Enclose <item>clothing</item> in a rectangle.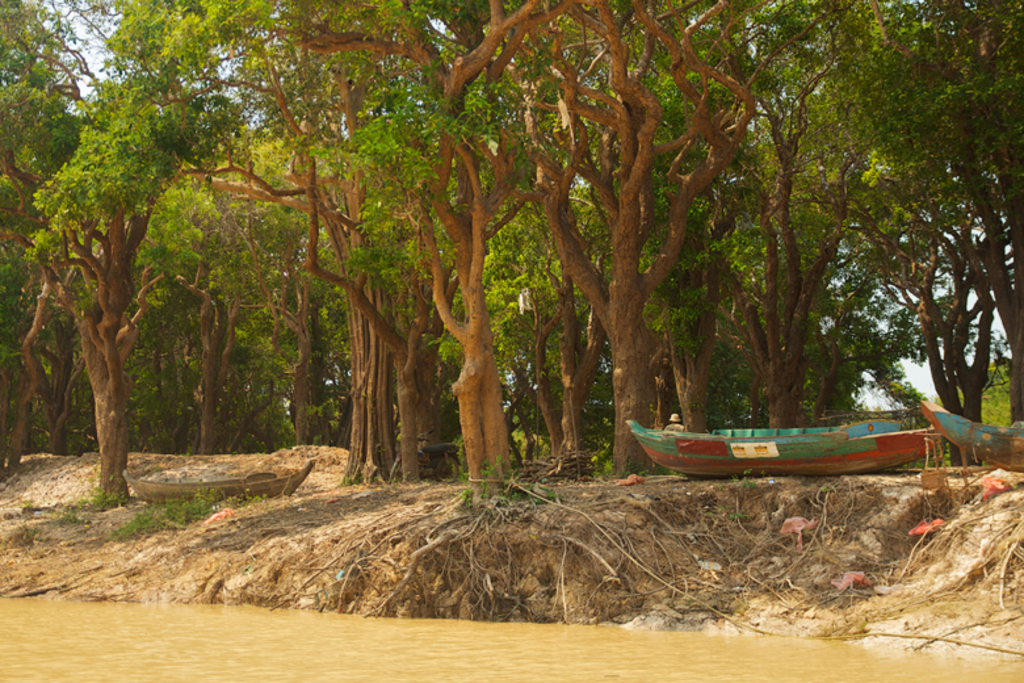
rect(667, 423, 689, 433).
